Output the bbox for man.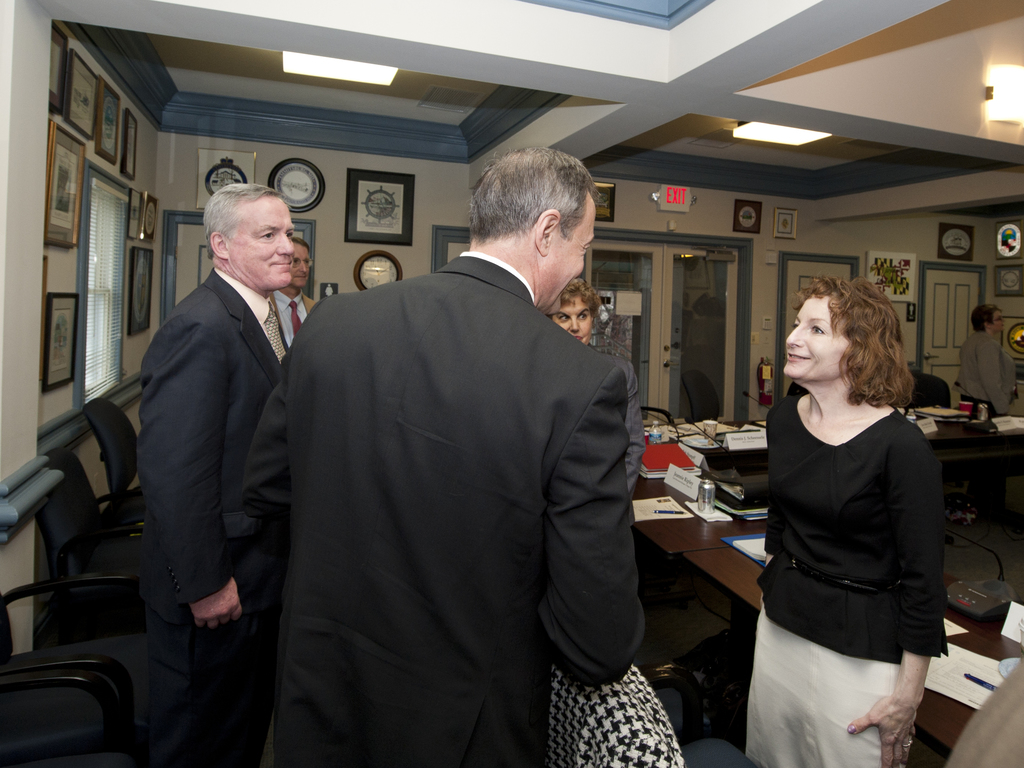
122:150:331:732.
